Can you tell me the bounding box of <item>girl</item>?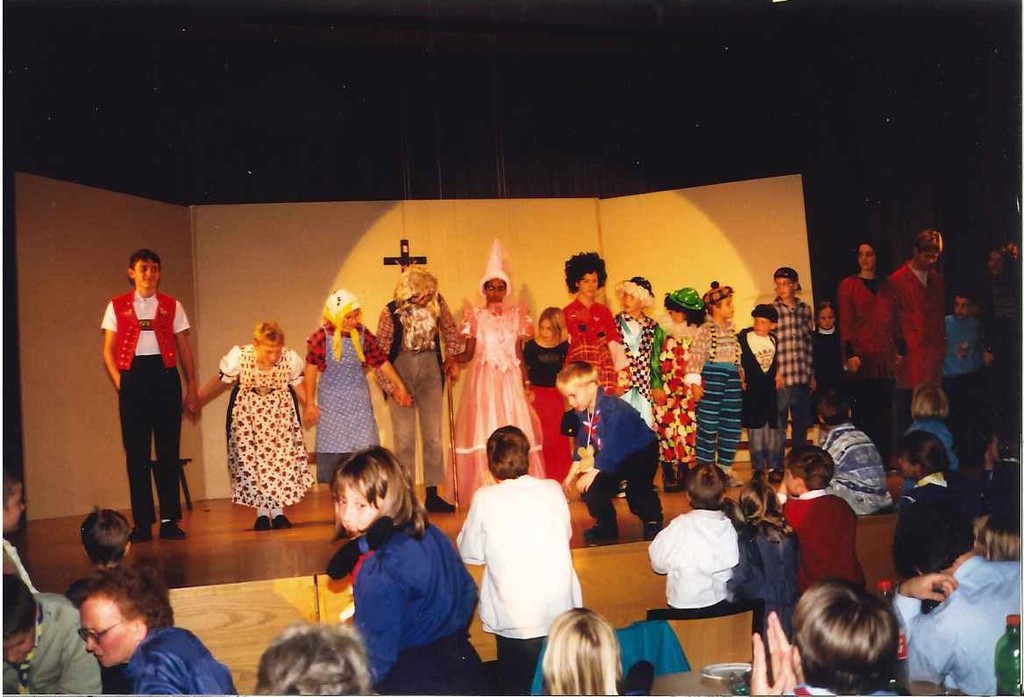
detection(516, 300, 590, 491).
